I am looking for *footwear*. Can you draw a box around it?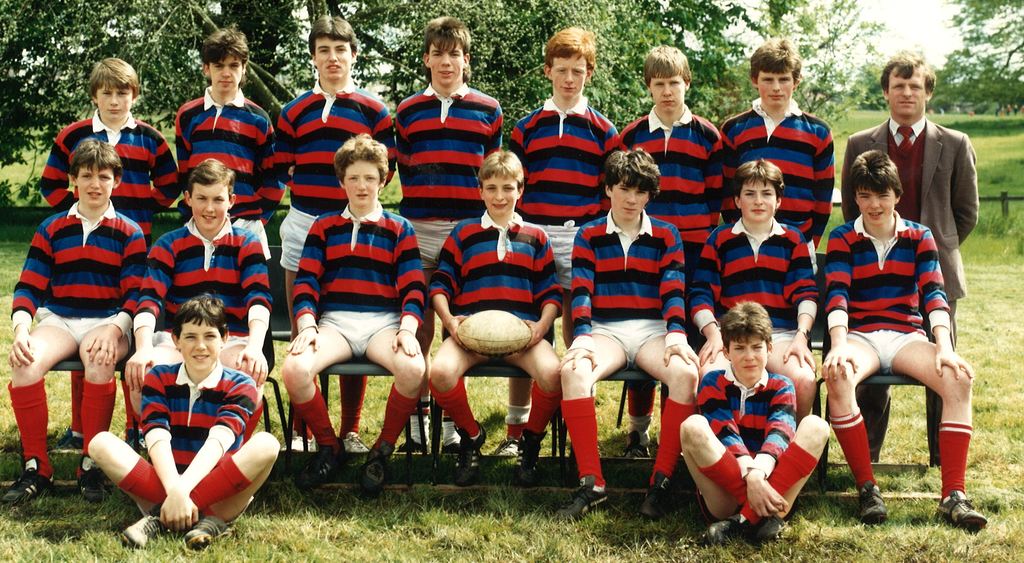
Sure, the bounding box is x1=68 y1=430 x2=84 y2=451.
